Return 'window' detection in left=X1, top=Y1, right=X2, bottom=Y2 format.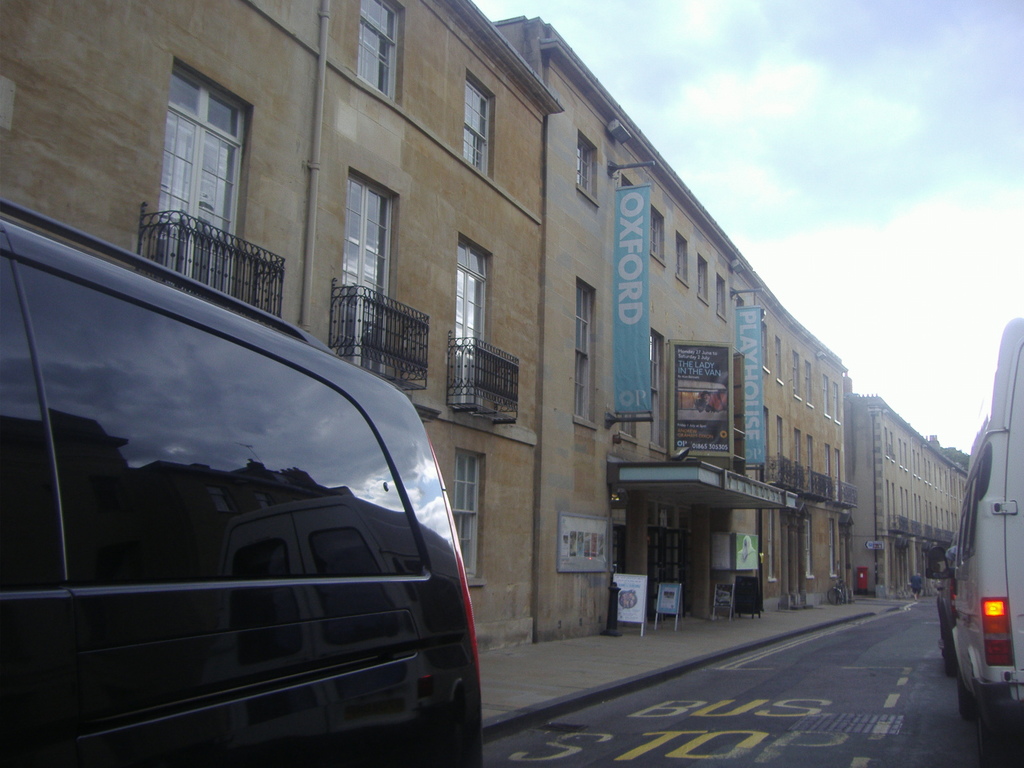
left=571, top=276, right=605, bottom=436.
